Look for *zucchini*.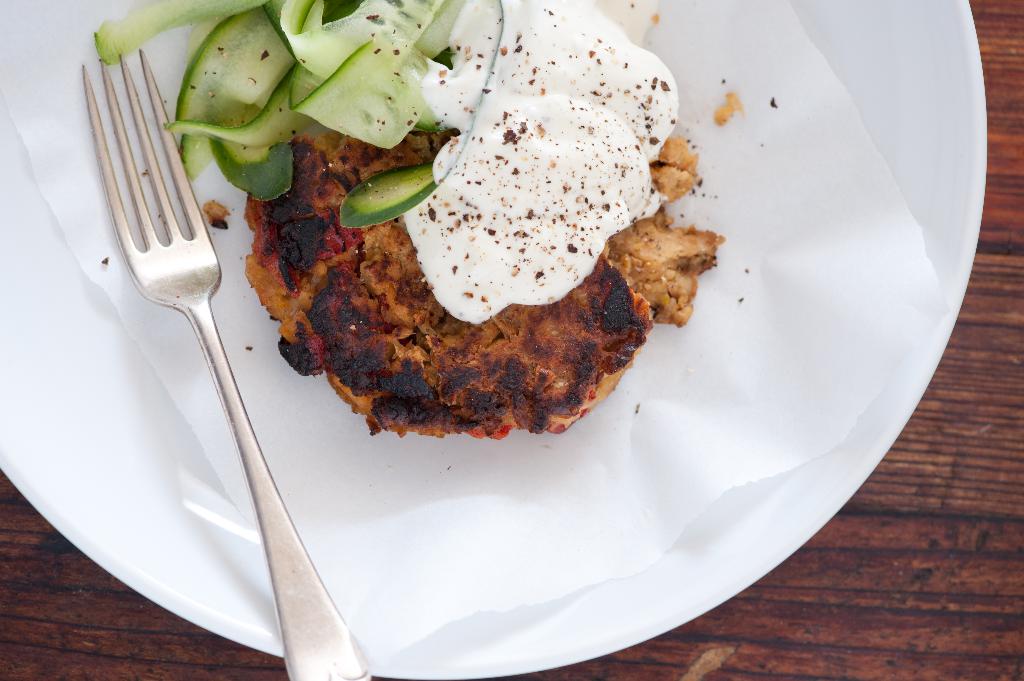
Found: rect(283, 0, 447, 143).
